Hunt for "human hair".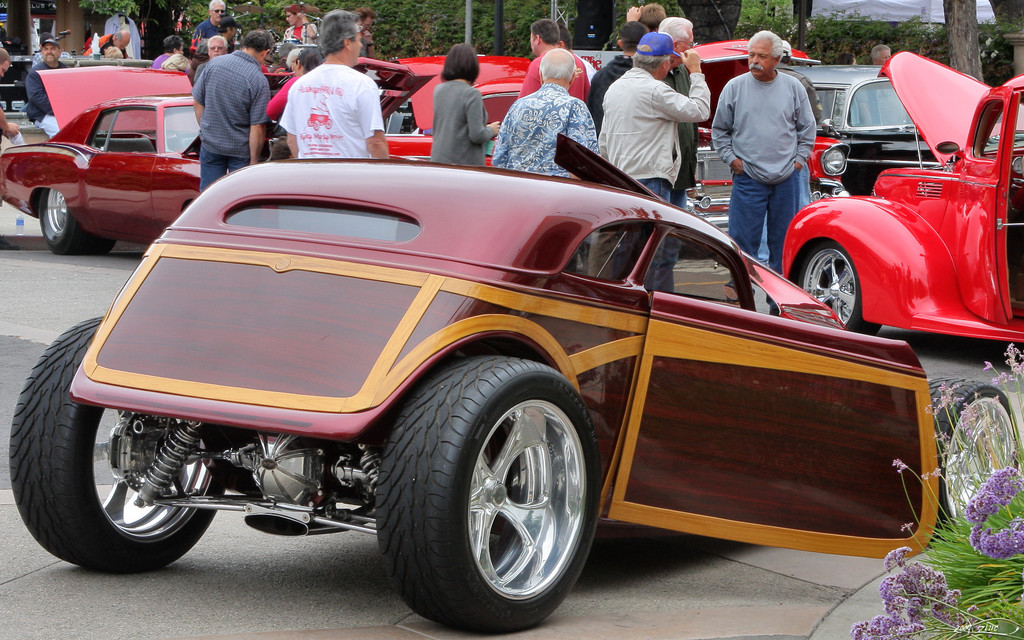
Hunted down at (left=0, top=47, right=12, bottom=66).
